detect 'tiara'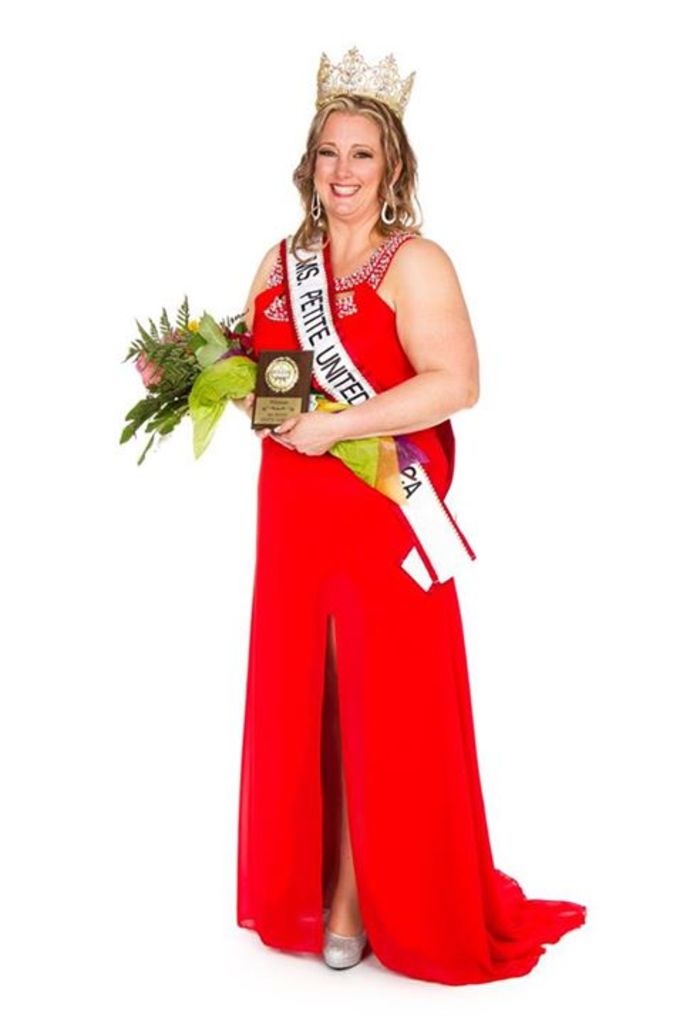
bbox=(313, 44, 417, 121)
